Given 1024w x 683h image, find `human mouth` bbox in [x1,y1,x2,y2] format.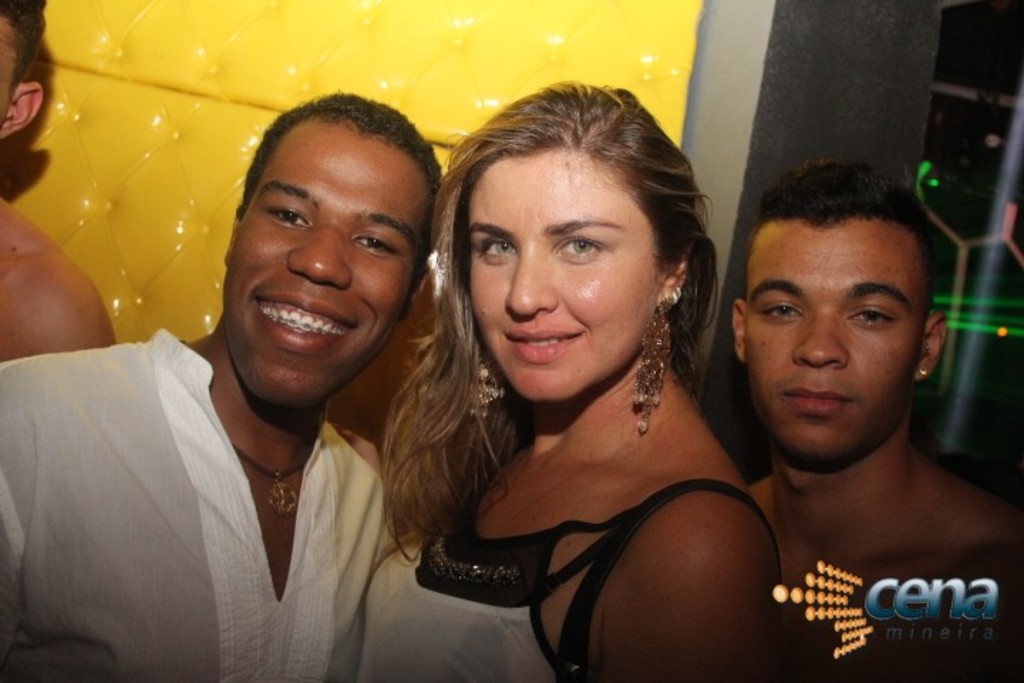
[782,383,853,413].
